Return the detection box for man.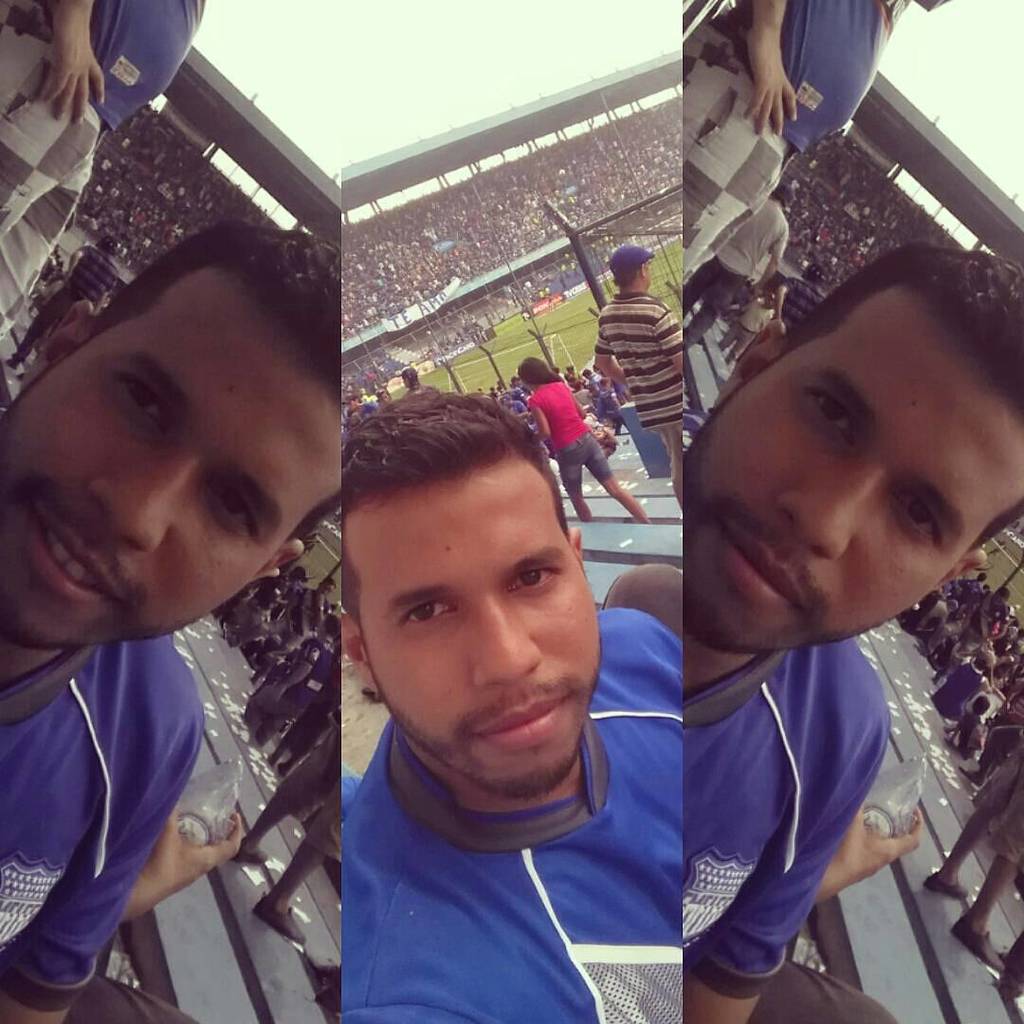
bbox=[0, 225, 345, 1023].
